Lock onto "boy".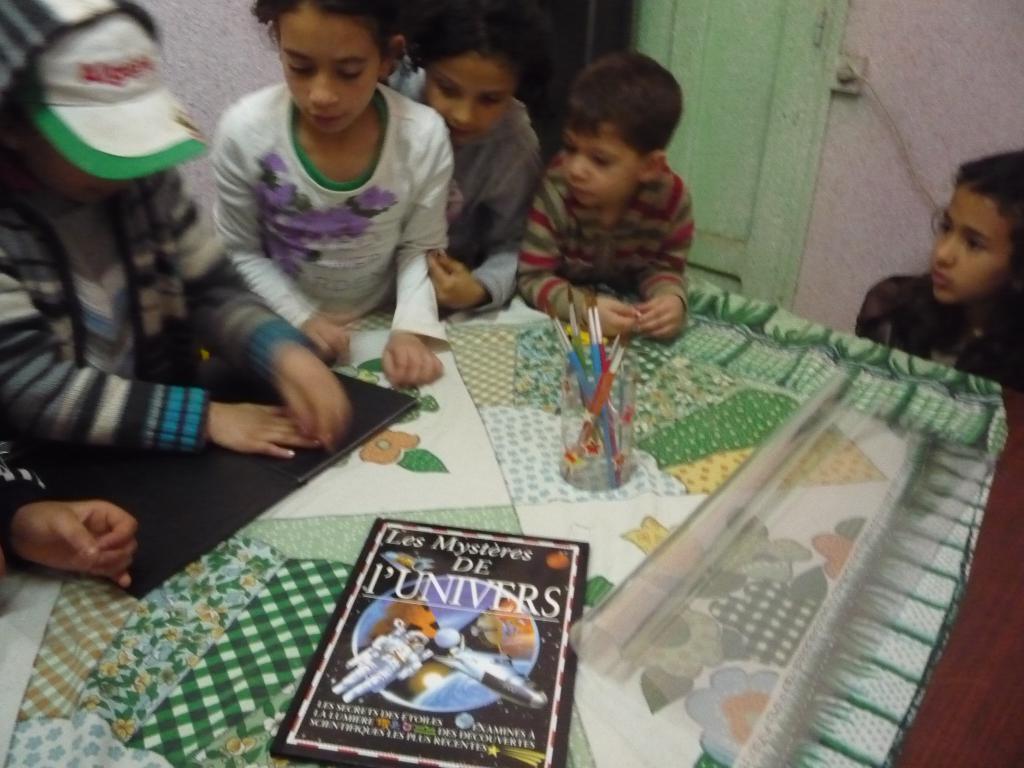
Locked: (left=518, top=51, right=692, bottom=340).
